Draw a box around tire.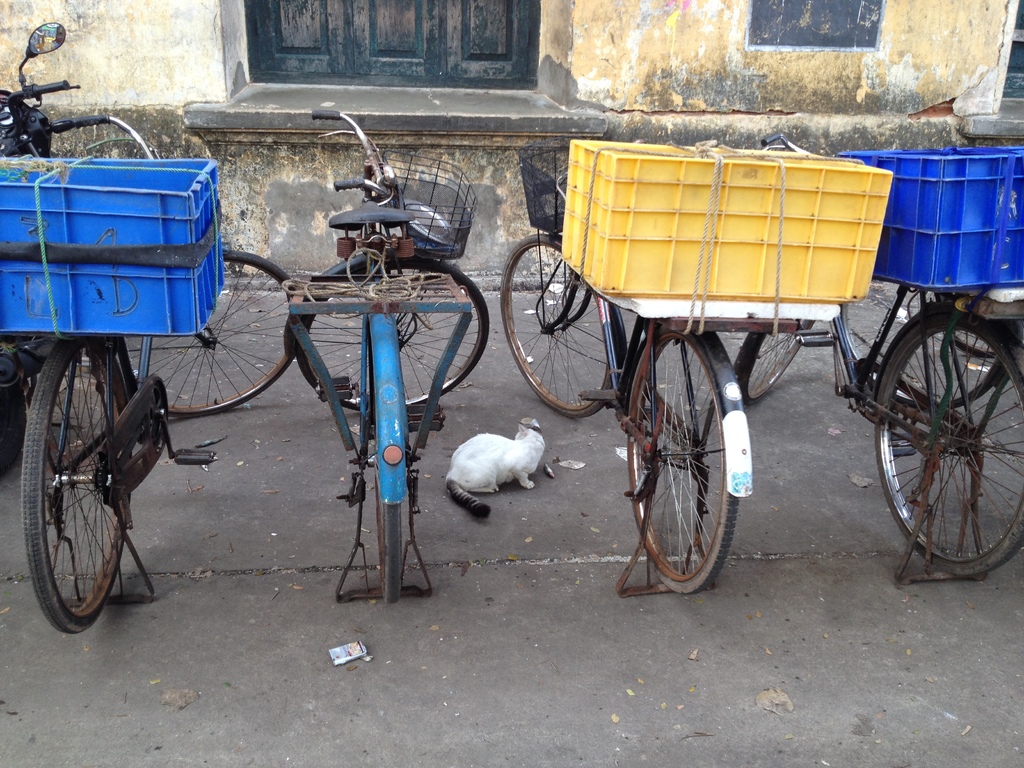
[x1=627, y1=331, x2=737, y2=594].
